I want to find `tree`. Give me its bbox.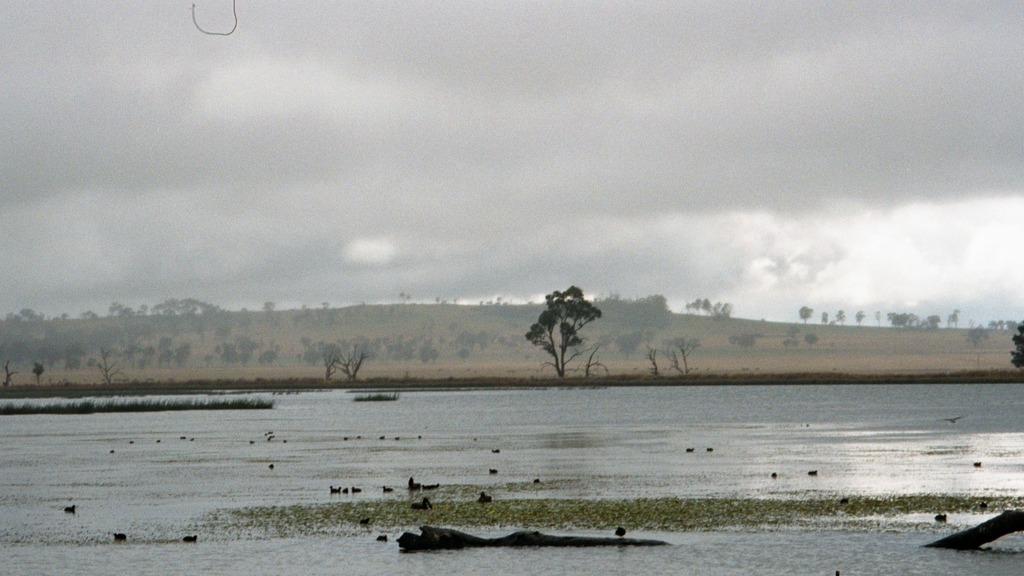
region(798, 303, 813, 325).
